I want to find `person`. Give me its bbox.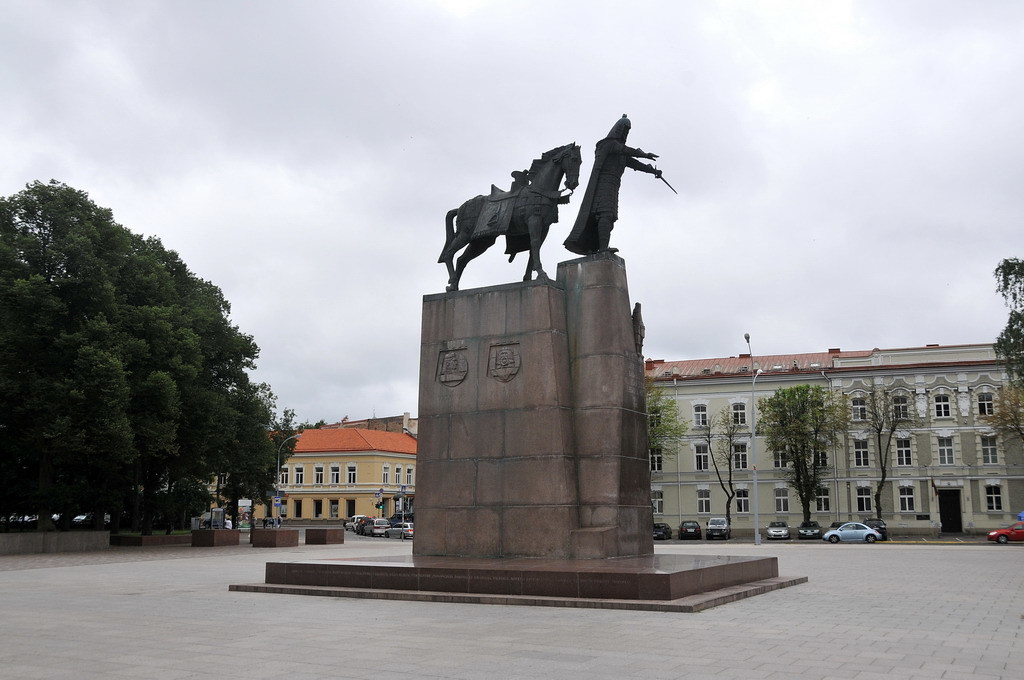
{"x1": 549, "y1": 102, "x2": 671, "y2": 266}.
